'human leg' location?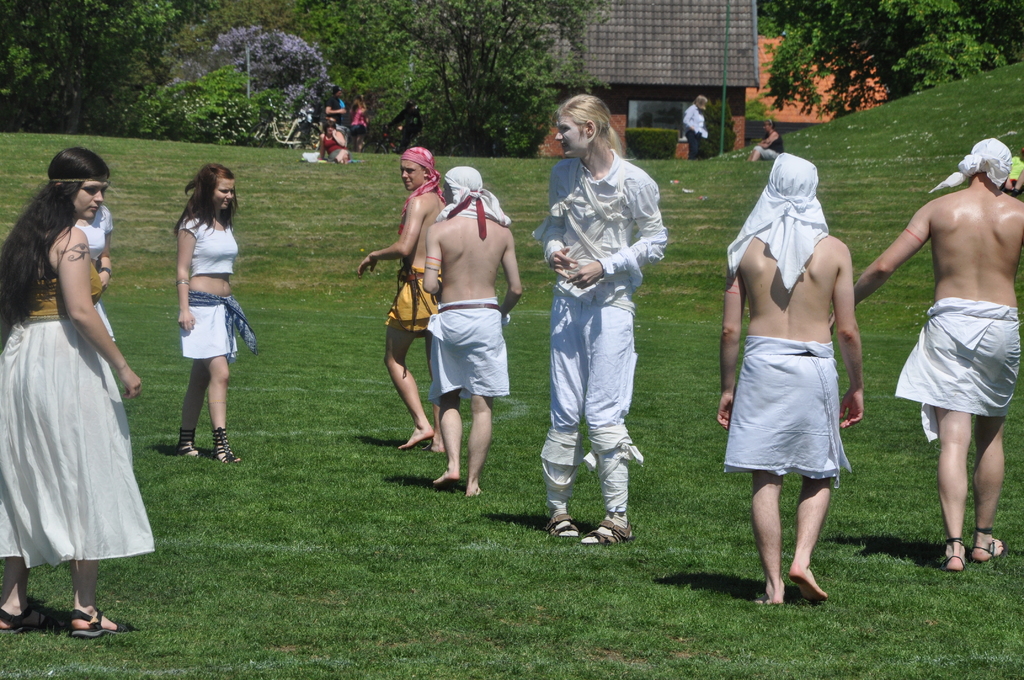
74 560 132 634
